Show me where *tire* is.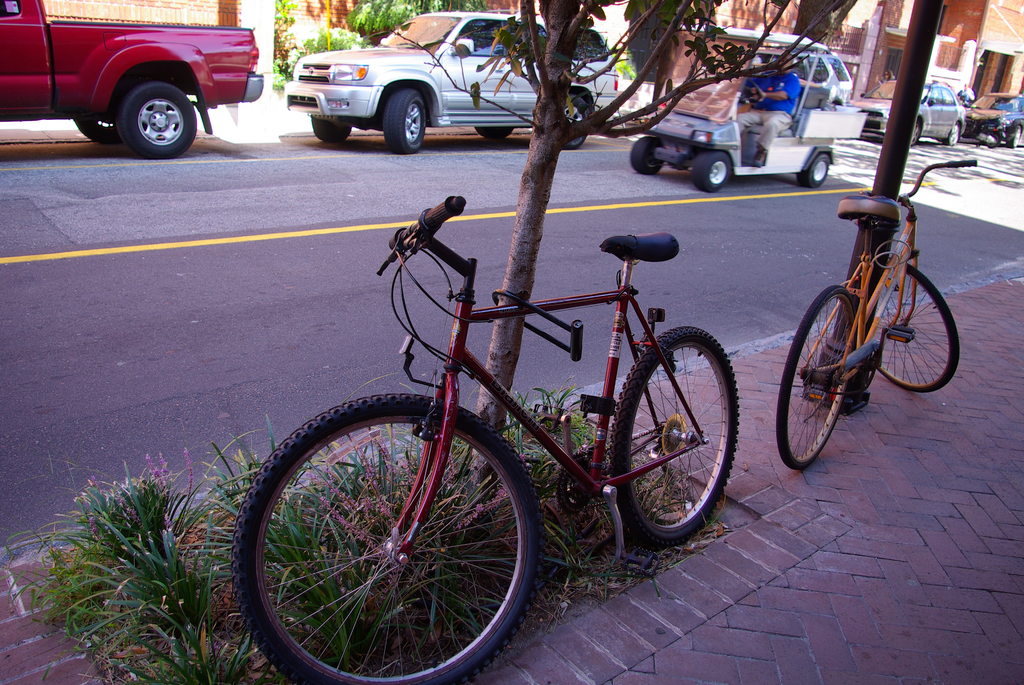
*tire* is at bbox=[559, 93, 591, 148].
